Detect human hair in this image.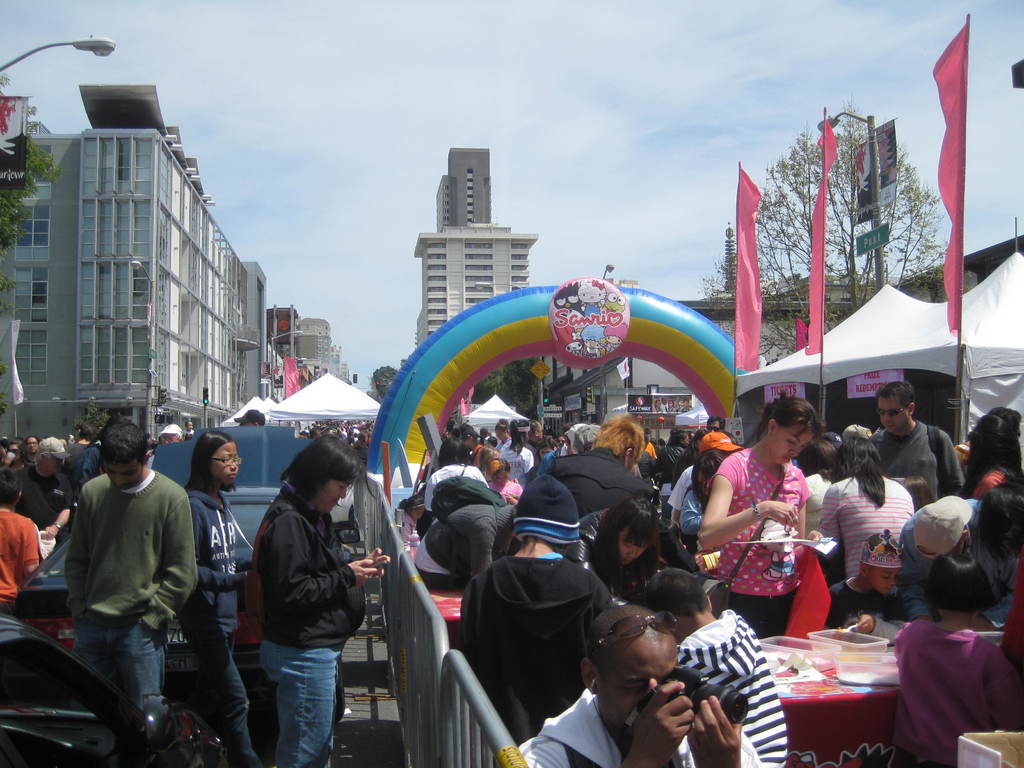
Detection: select_region(8, 436, 25, 457).
